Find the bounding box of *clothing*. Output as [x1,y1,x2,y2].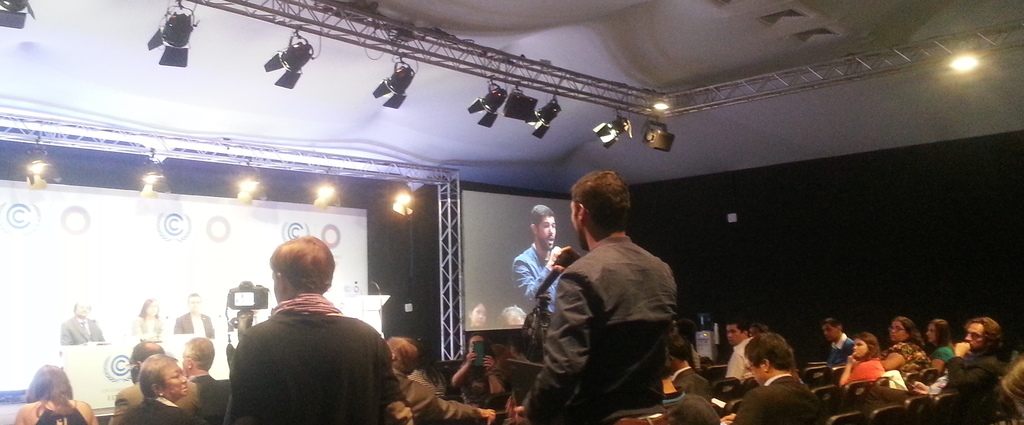
[922,335,1016,424].
